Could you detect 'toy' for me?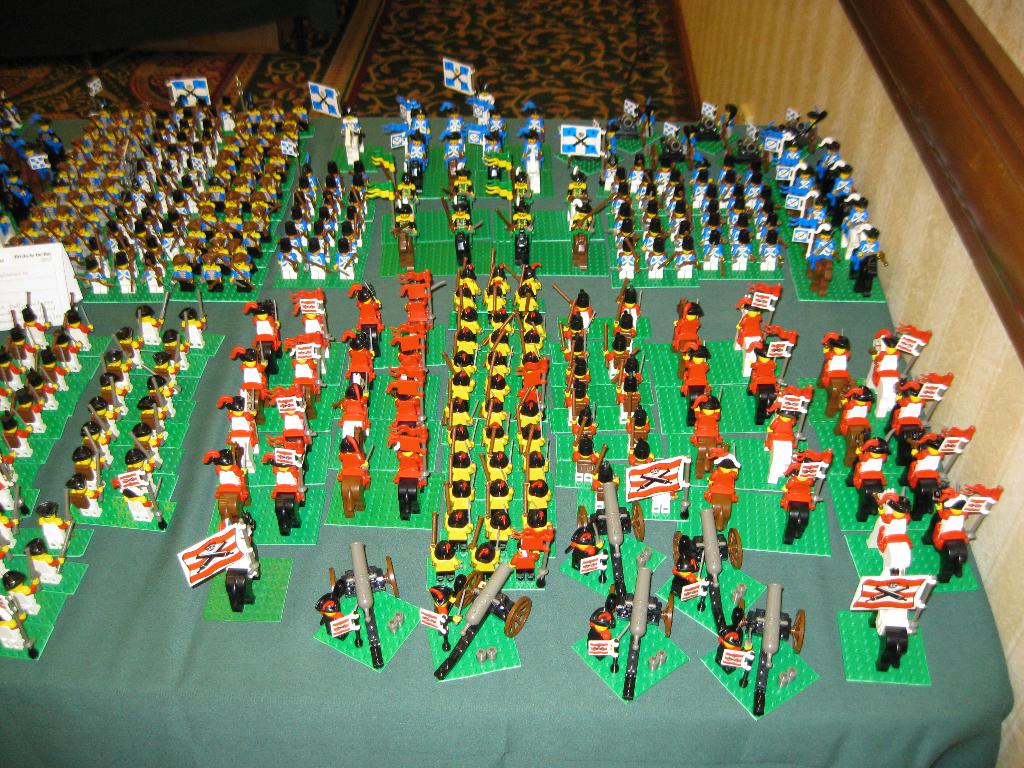
Detection result: (30, 370, 59, 411).
